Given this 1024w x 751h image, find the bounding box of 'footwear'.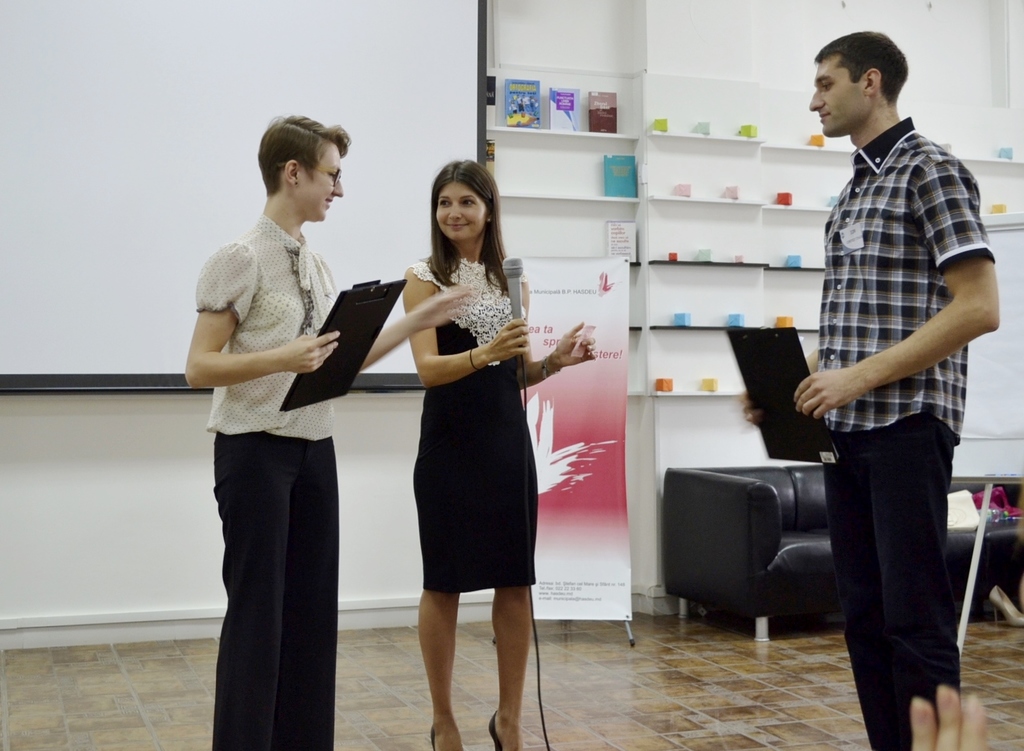
BBox(483, 709, 498, 750).
